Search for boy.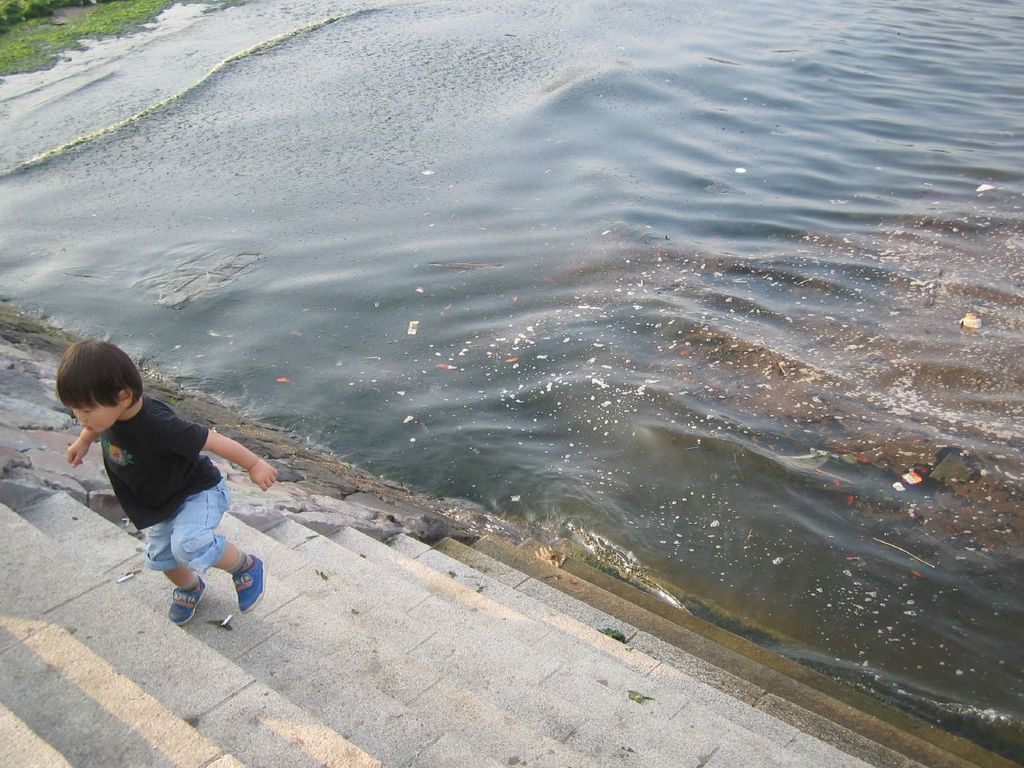
Found at 26 340 259 600.
